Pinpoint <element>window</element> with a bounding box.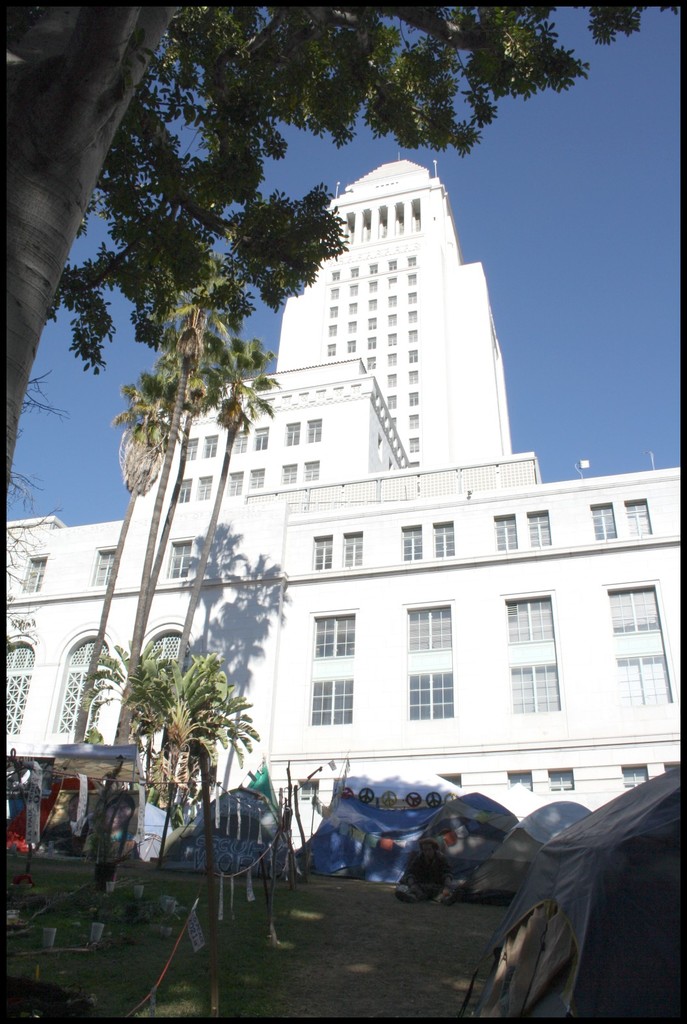
l=314, t=538, r=331, b=569.
